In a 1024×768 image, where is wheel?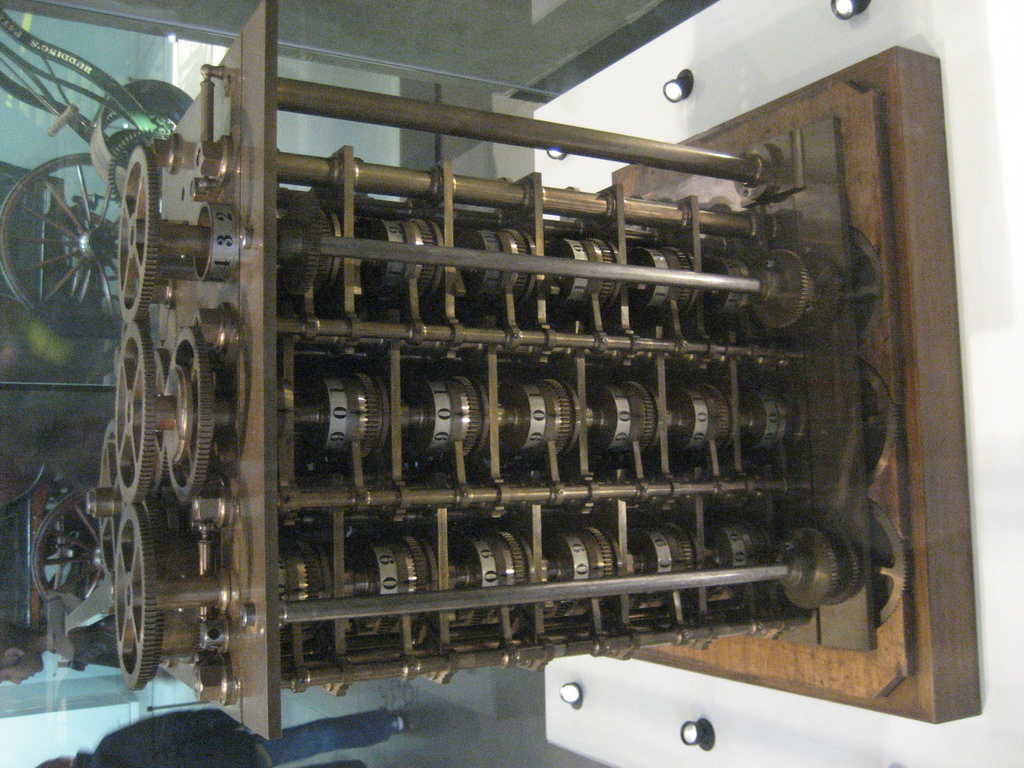
872, 500, 906, 625.
